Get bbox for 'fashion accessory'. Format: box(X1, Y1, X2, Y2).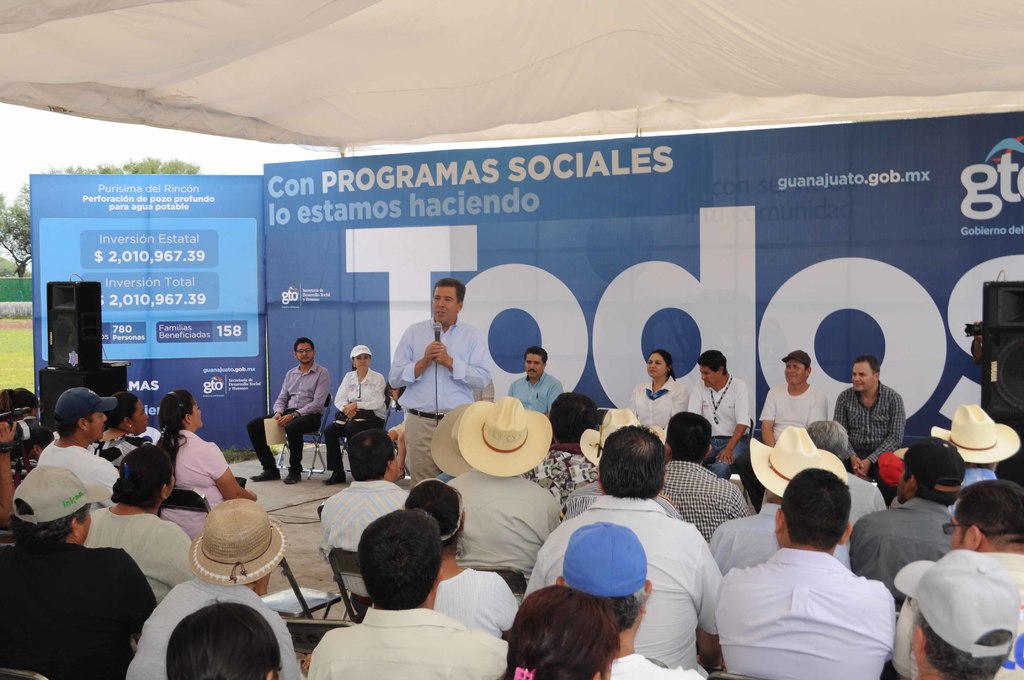
box(929, 400, 1022, 465).
